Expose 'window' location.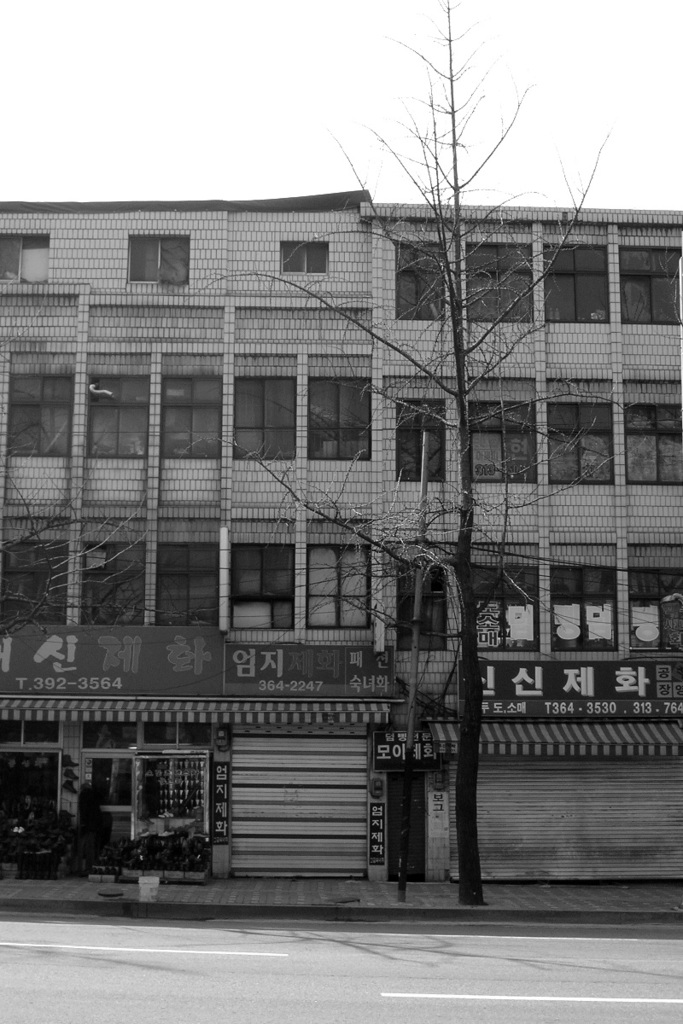
Exposed at 473,564,503,655.
